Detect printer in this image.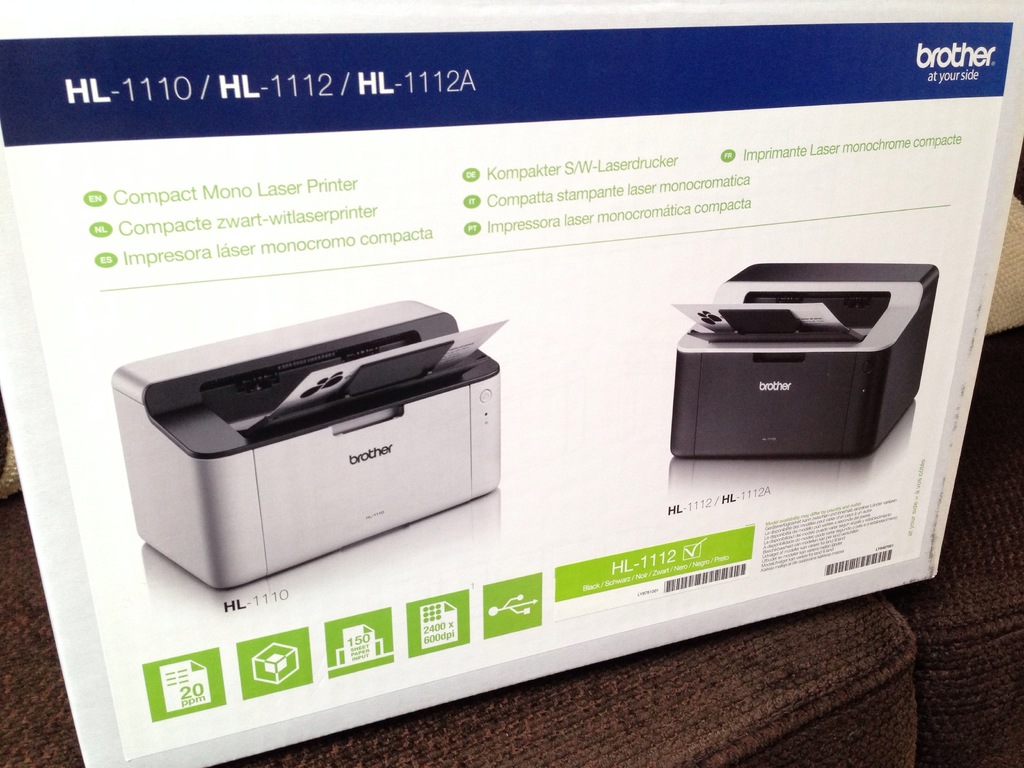
Detection: bbox=[112, 303, 509, 588].
